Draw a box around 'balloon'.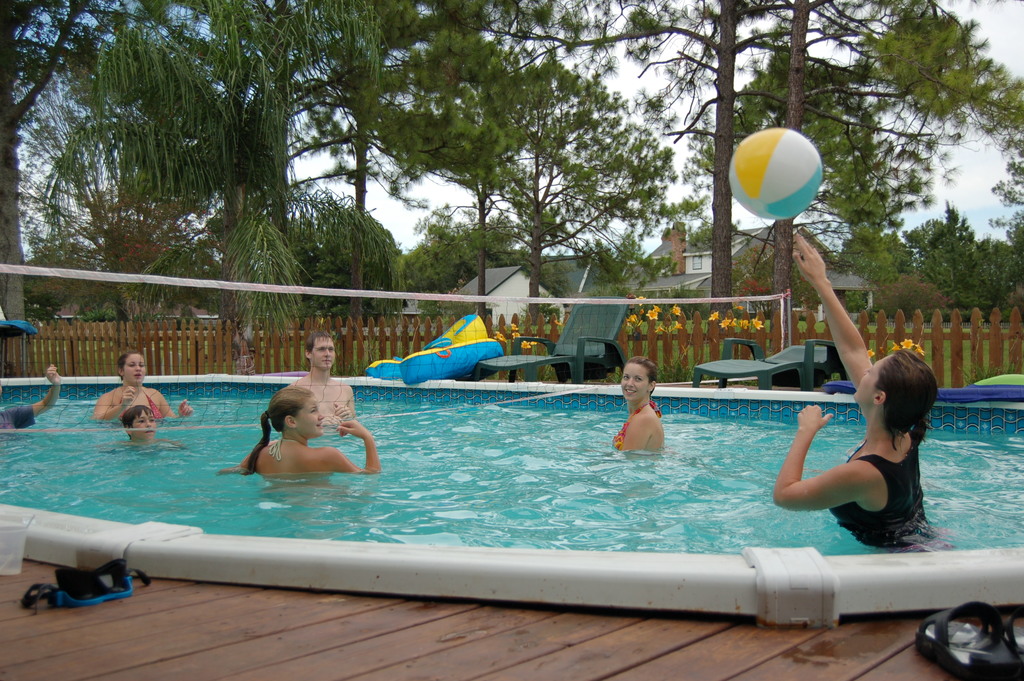
<box>362,314,501,386</box>.
